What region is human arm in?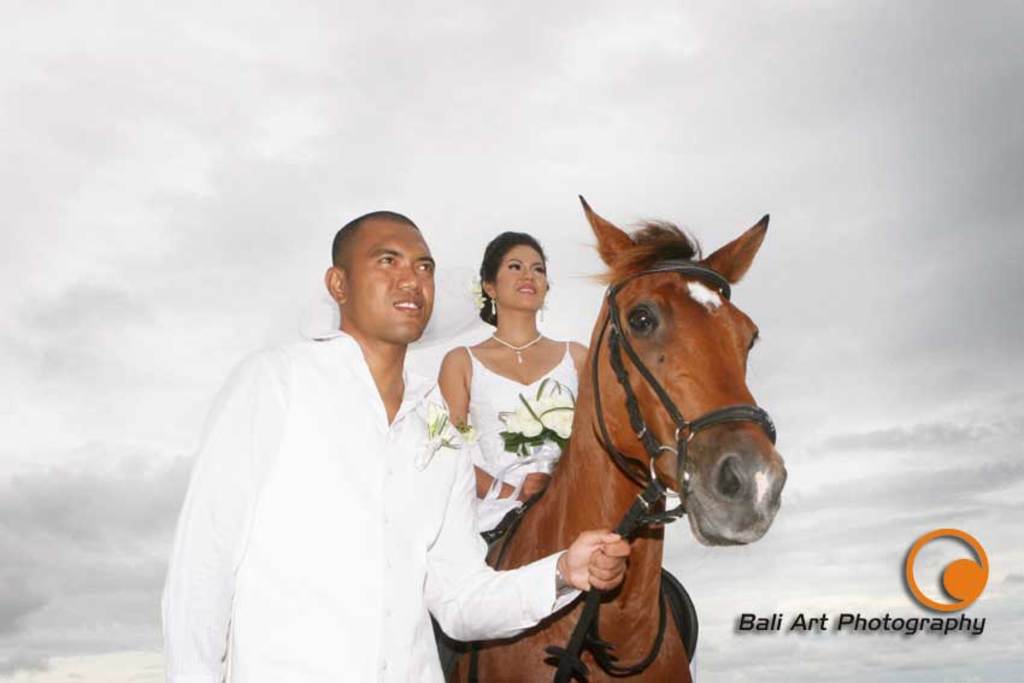
detection(151, 336, 288, 682).
